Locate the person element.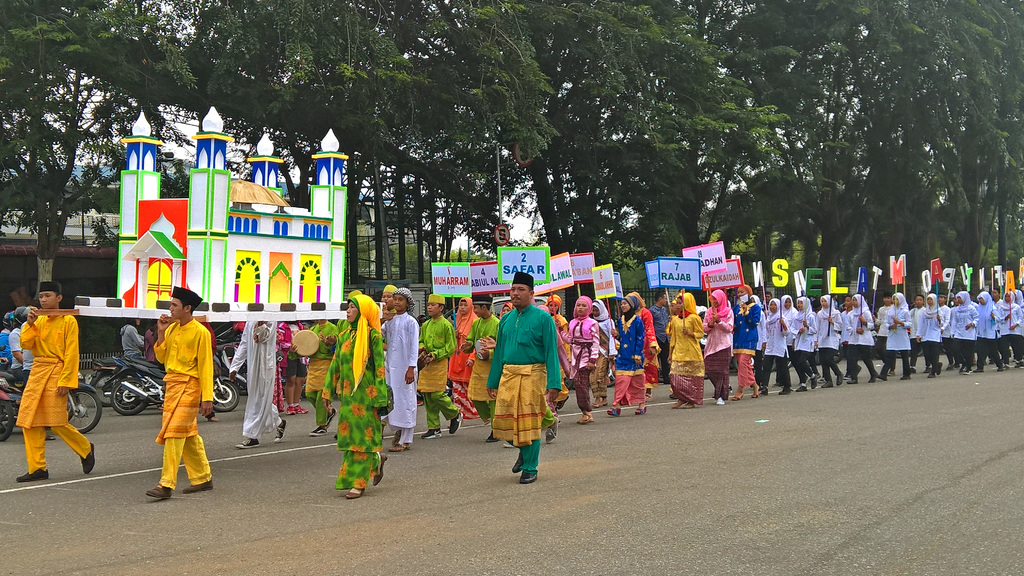
Element bbox: x1=650, y1=284, x2=666, y2=385.
